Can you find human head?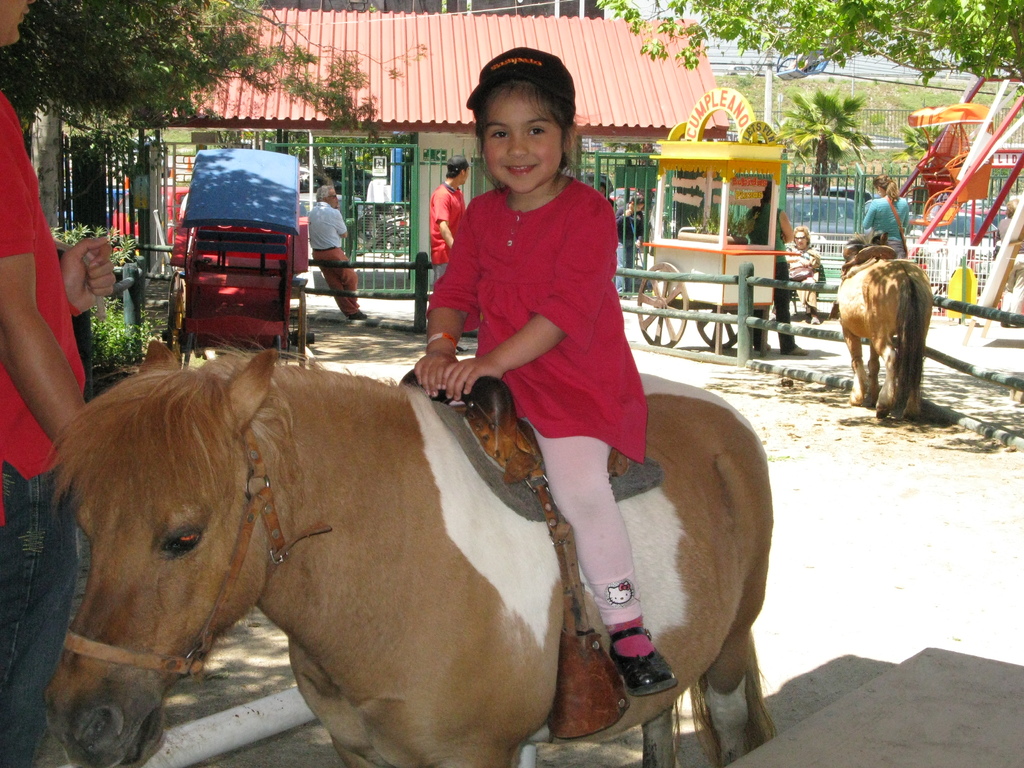
Yes, bounding box: 790,230,811,249.
